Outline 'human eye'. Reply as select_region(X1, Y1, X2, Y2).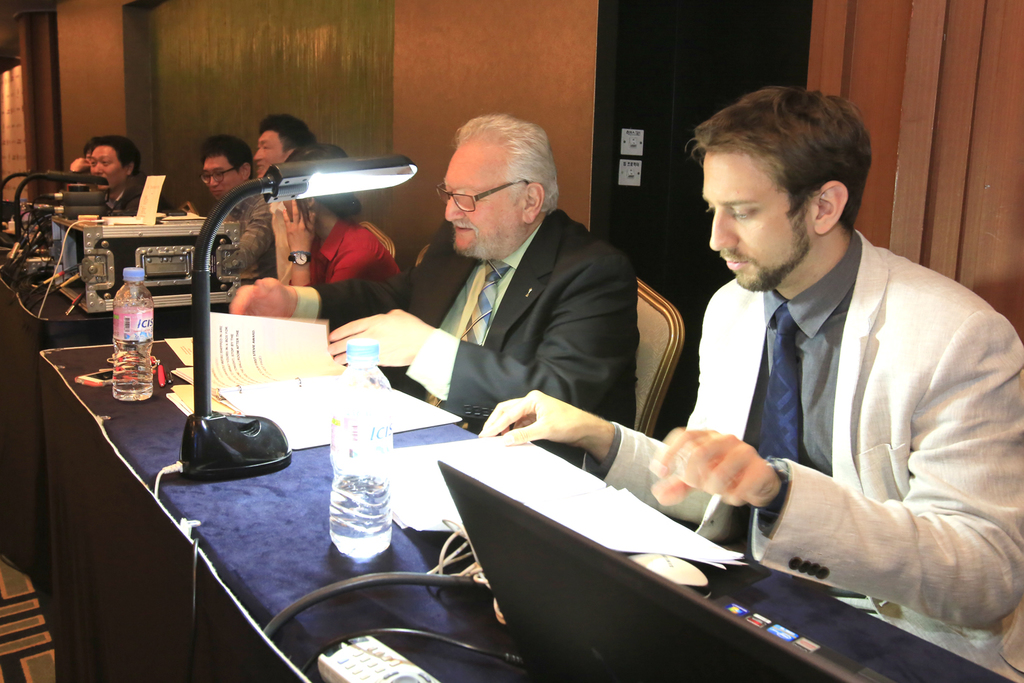
select_region(204, 173, 210, 179).
